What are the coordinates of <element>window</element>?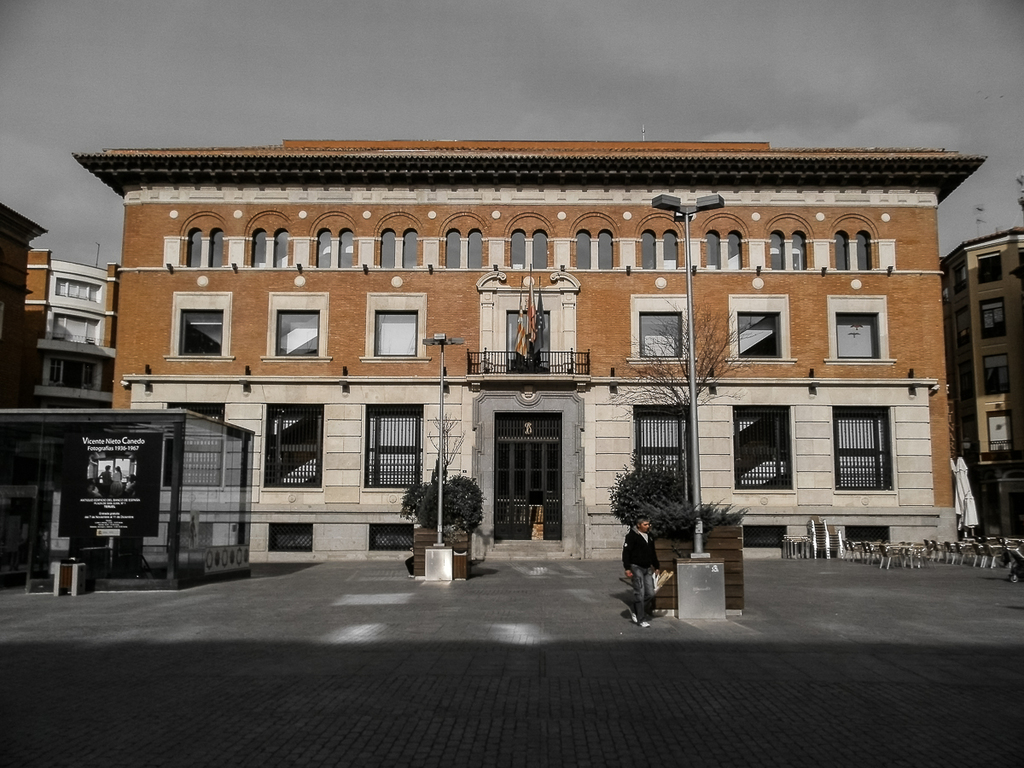
[367,526,424,550].
